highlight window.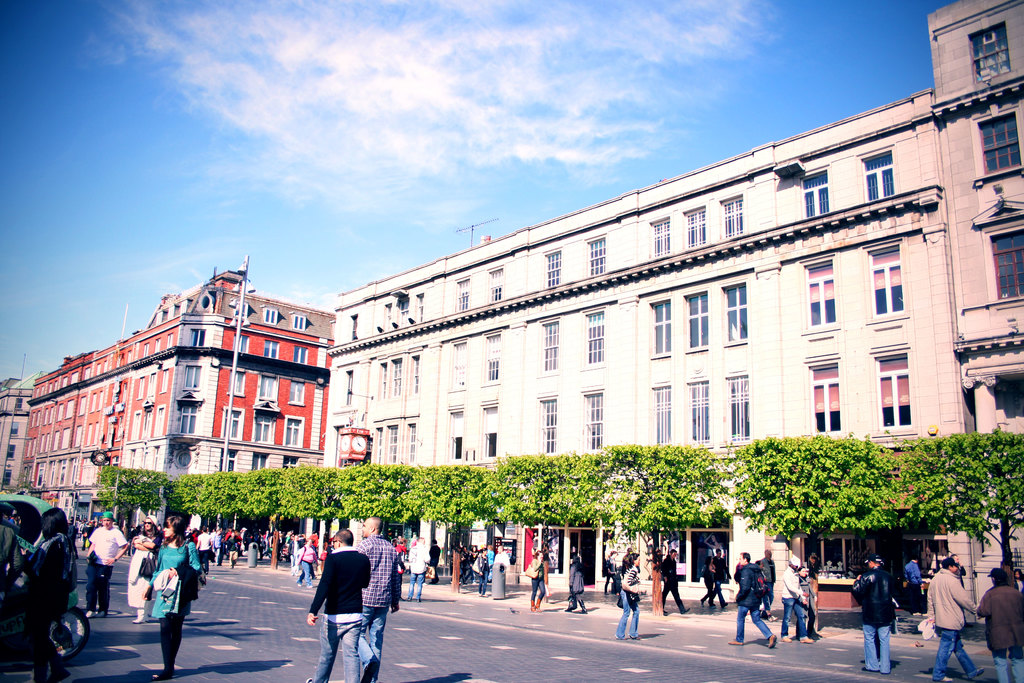
Highlighted region: (239,333,252,353).
